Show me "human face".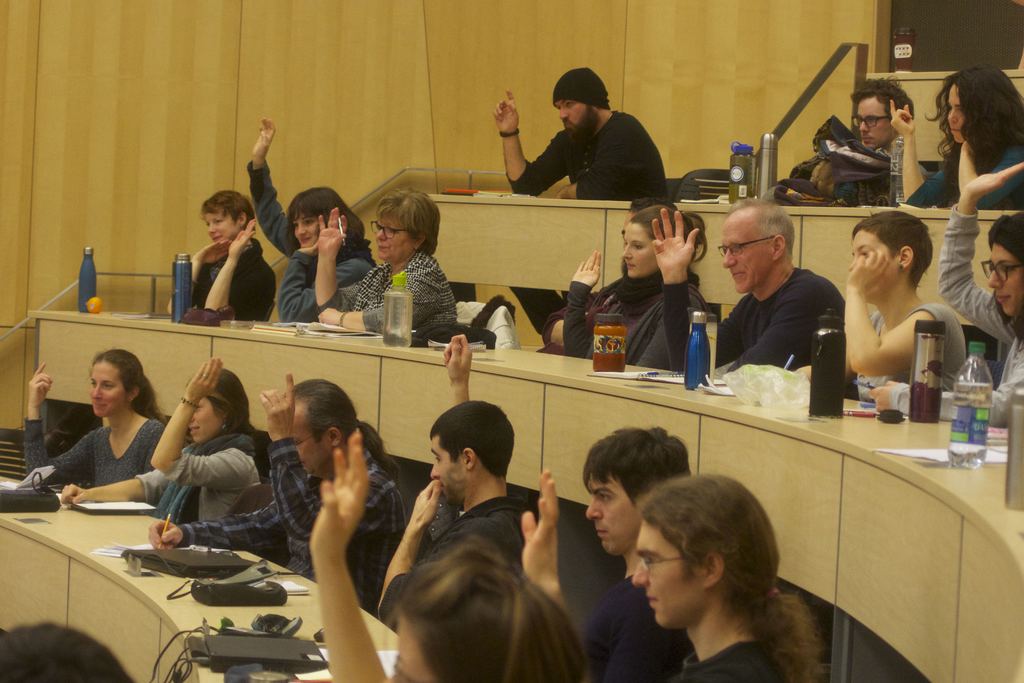
"human face" is here: 720, 219, 771, 292.
